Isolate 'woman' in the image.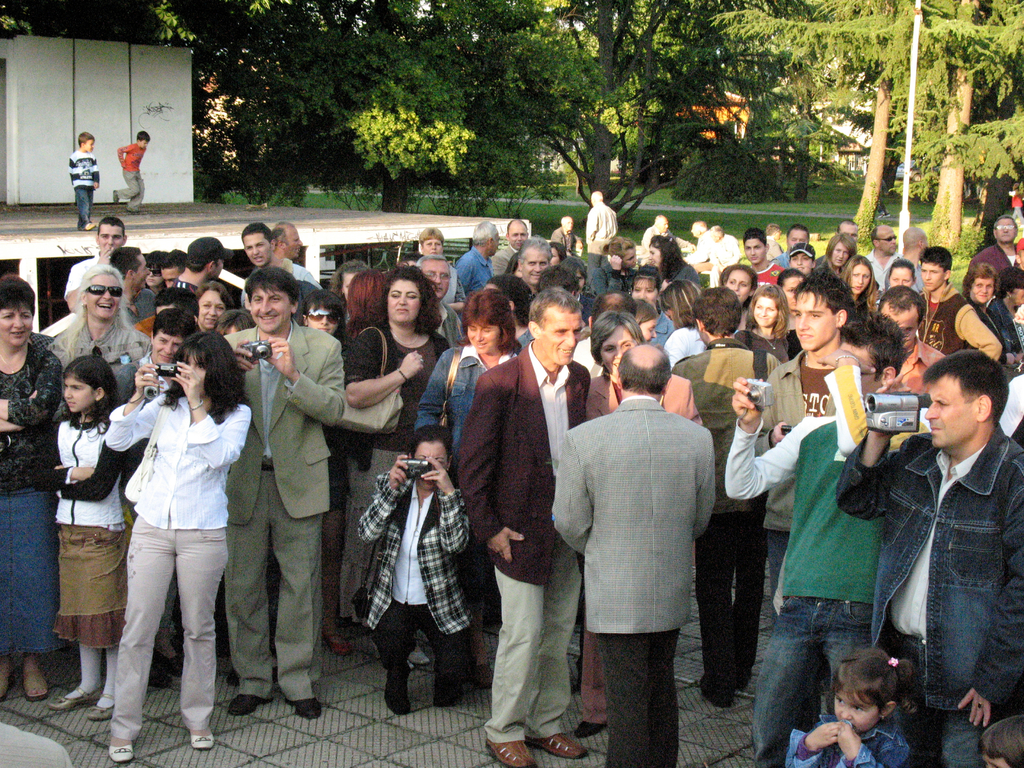
Isolated region: detection(342, 269, 445, 653).
